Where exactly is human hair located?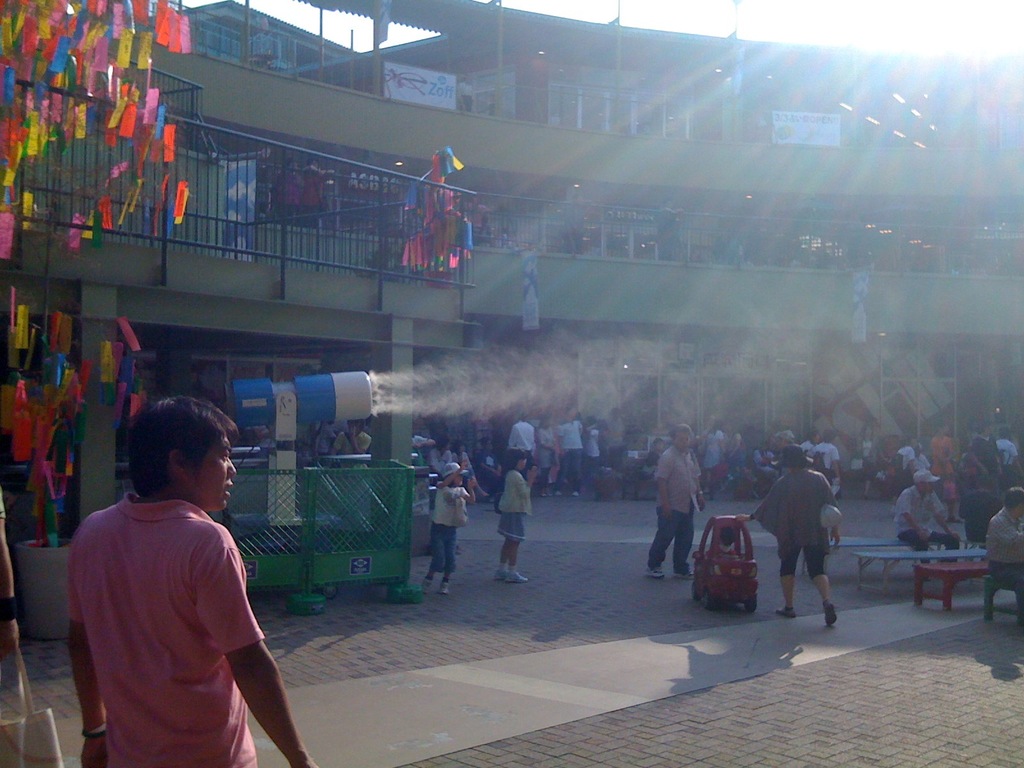
Its bounding box is x1=134, y1=404, x2=234, y2=513.
